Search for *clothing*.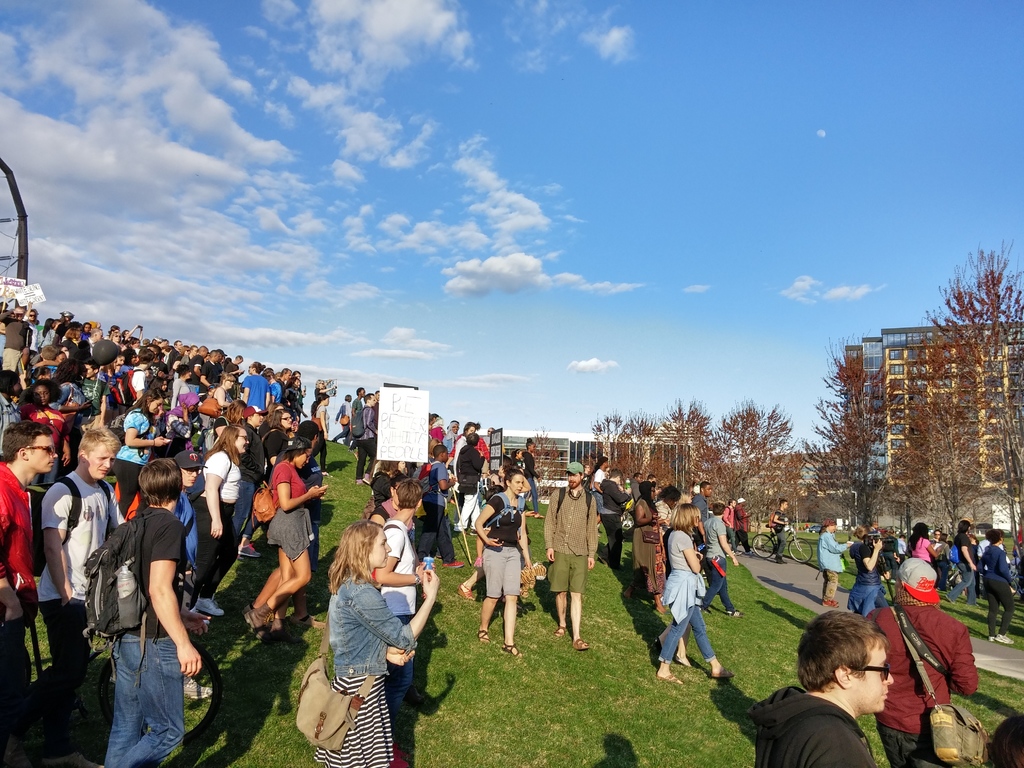
Found at (865,593,980,767).
